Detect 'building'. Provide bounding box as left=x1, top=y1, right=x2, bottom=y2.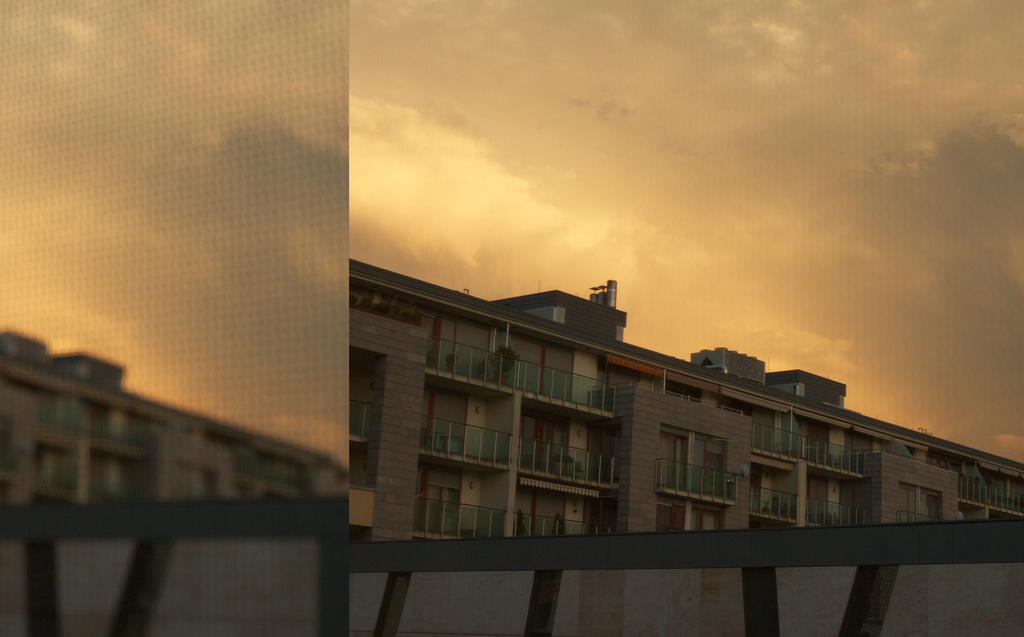
left=0, top=0, right=351, bottom=636.
